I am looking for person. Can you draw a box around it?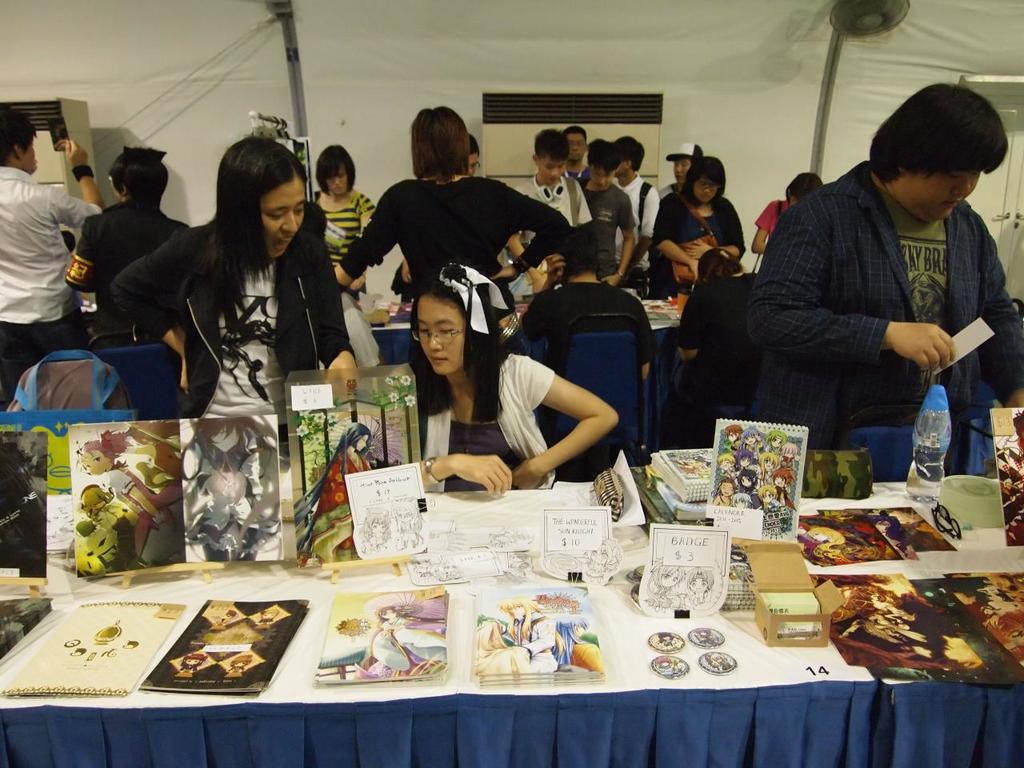
Sure, the bounding box is (x1=57, y1=142, x2=189, y2=342).
